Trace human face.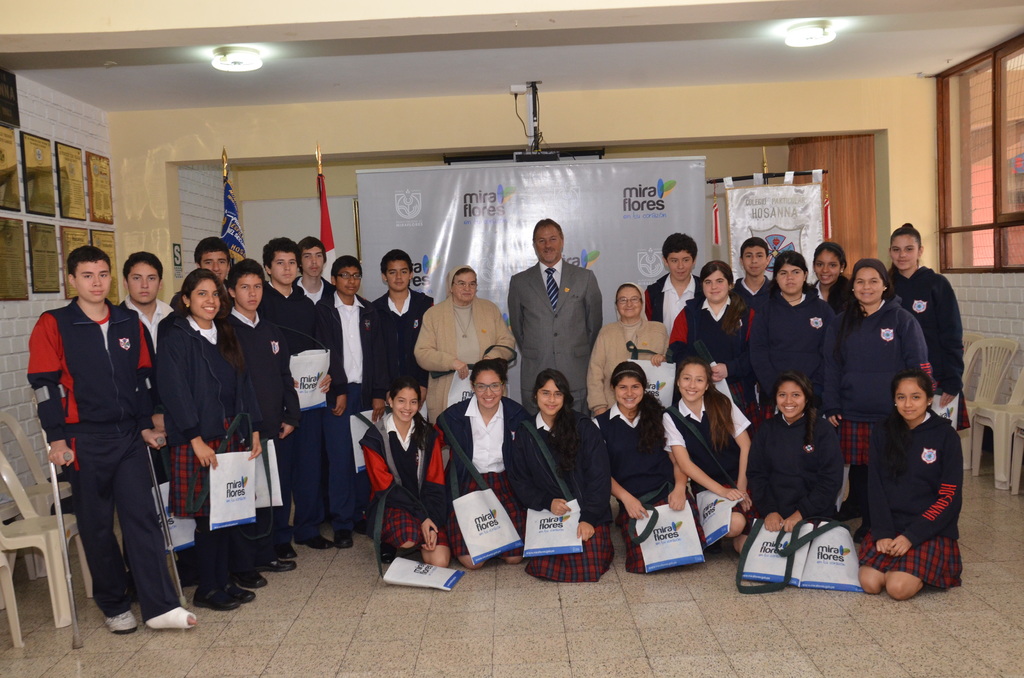
Traced to (left=450, top=275, right=477, bottom=300).
